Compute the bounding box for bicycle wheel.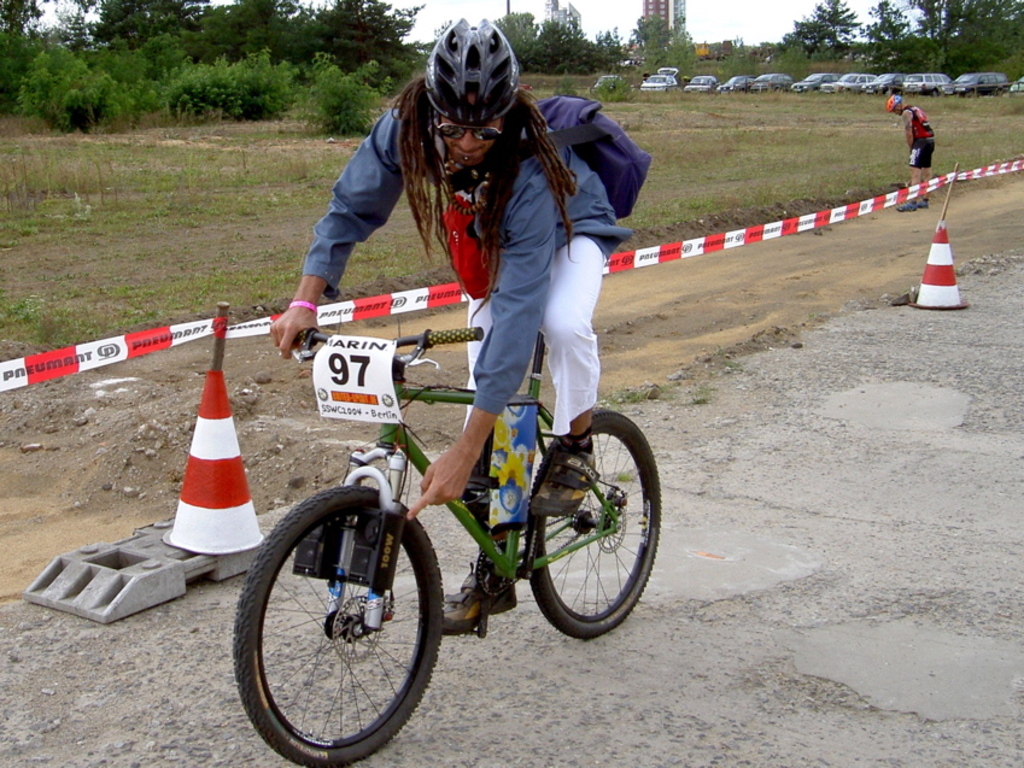
528:411:662:645.
